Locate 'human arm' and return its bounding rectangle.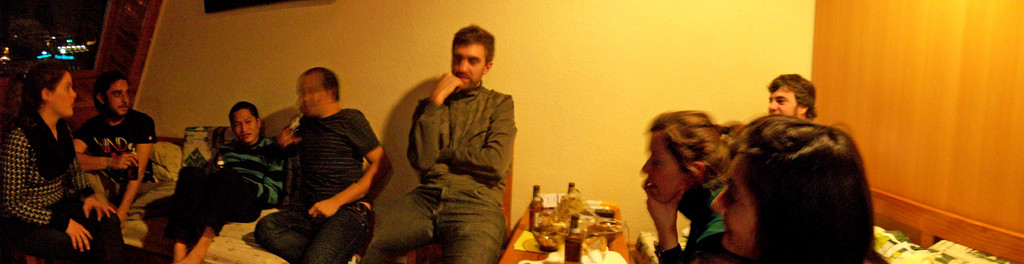
box=[124, 116, 161, 218].
